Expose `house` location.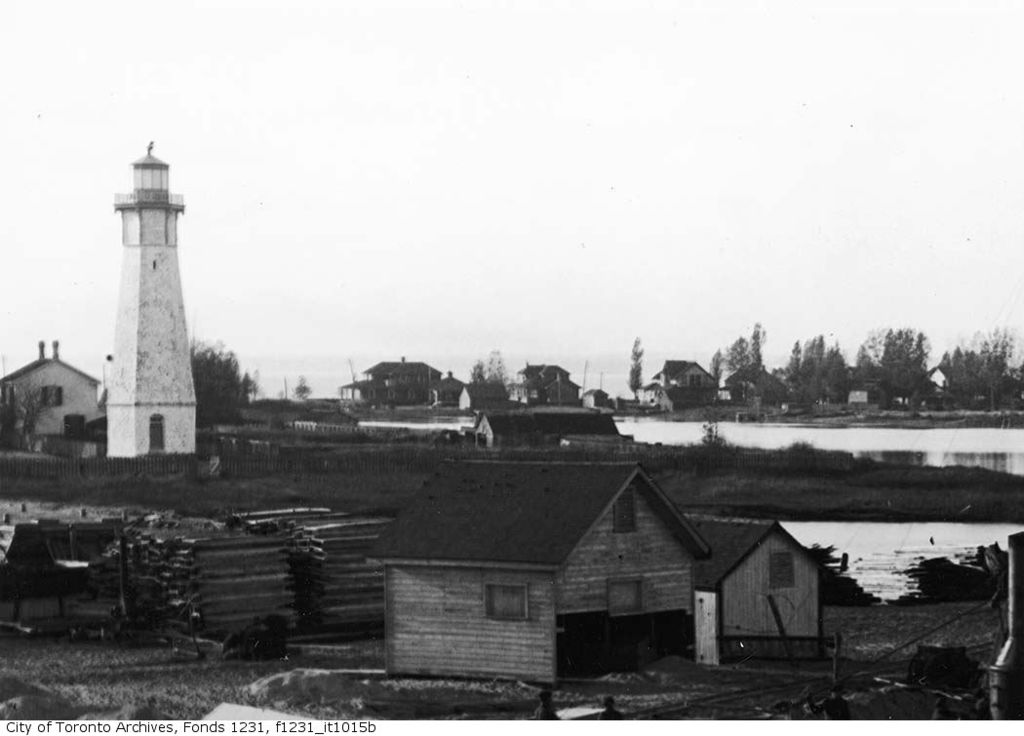
Exposed at x1=634 y1=361 x2=726 y2=407.
